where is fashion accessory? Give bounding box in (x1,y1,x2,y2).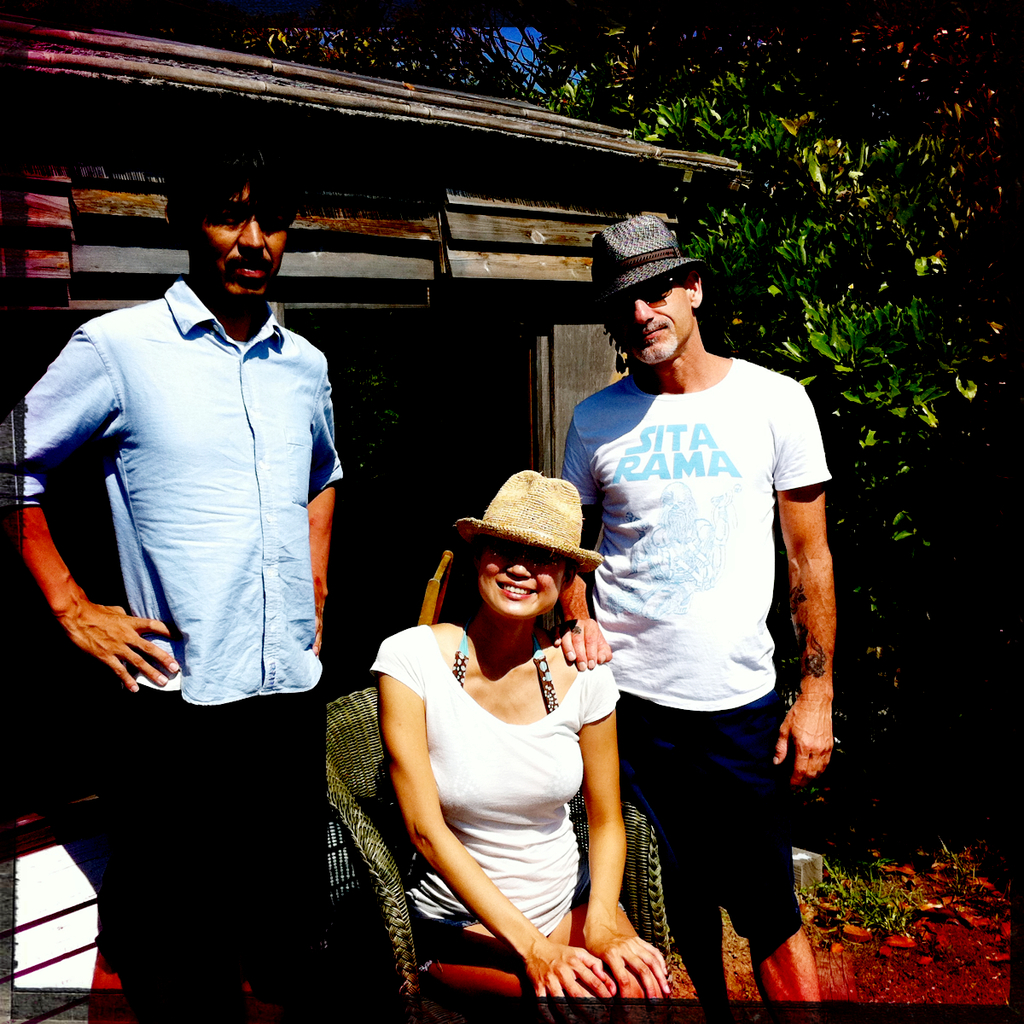
(460,452,602,575).
